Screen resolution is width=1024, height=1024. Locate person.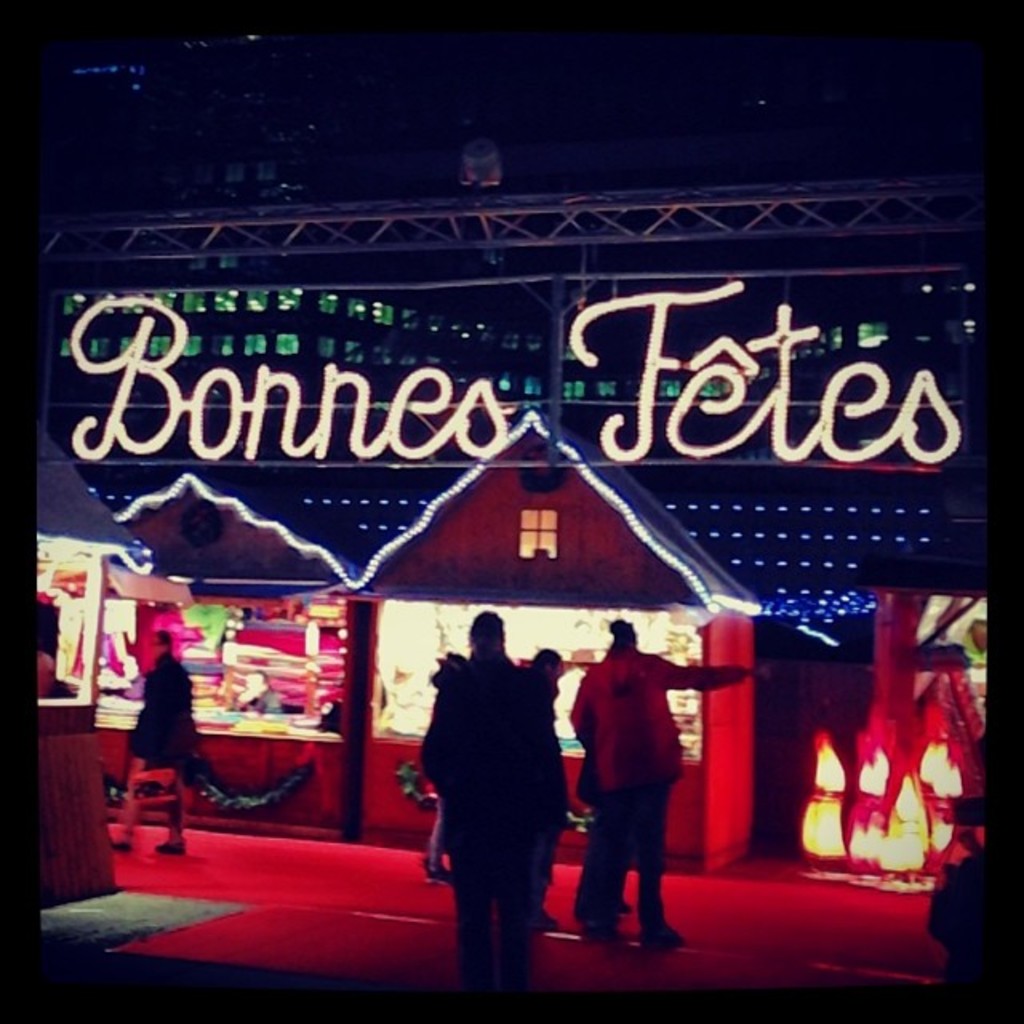
x1=514 y1=643 x2=576 y2=928.
